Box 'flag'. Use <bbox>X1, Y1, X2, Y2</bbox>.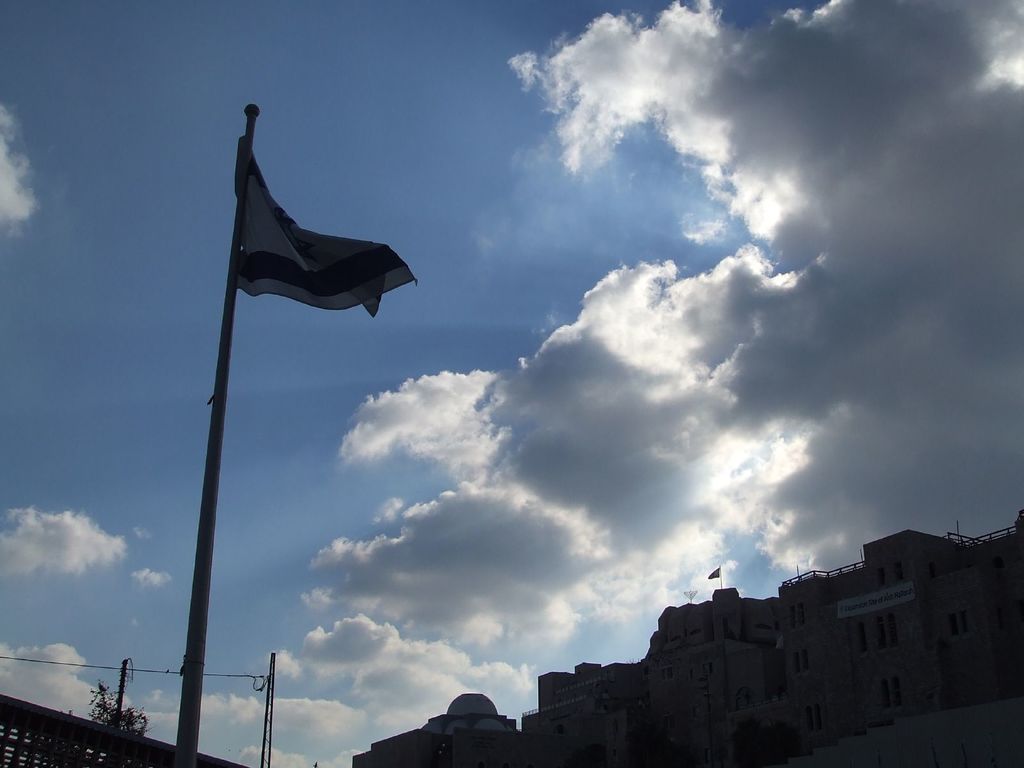
<bbox>228, 136, 422, 316</bbox>.
